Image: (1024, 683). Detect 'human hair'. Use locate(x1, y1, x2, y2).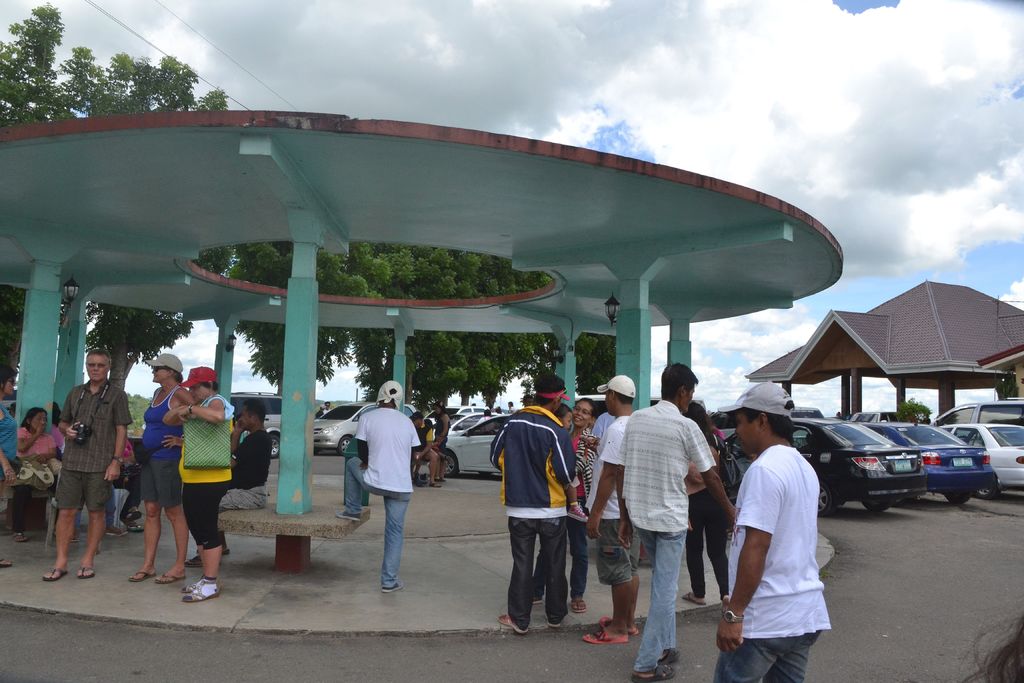
locate(609, 389, 632, 407).
